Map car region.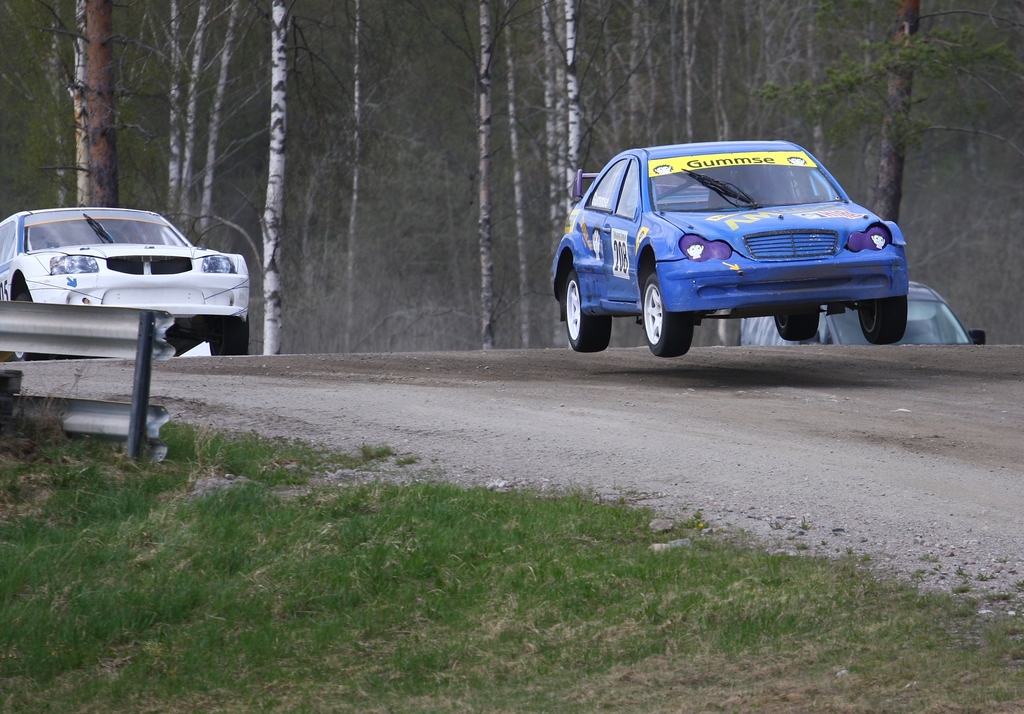
Mapped to (x1=0, y1=200, x2=252, y2=355).
